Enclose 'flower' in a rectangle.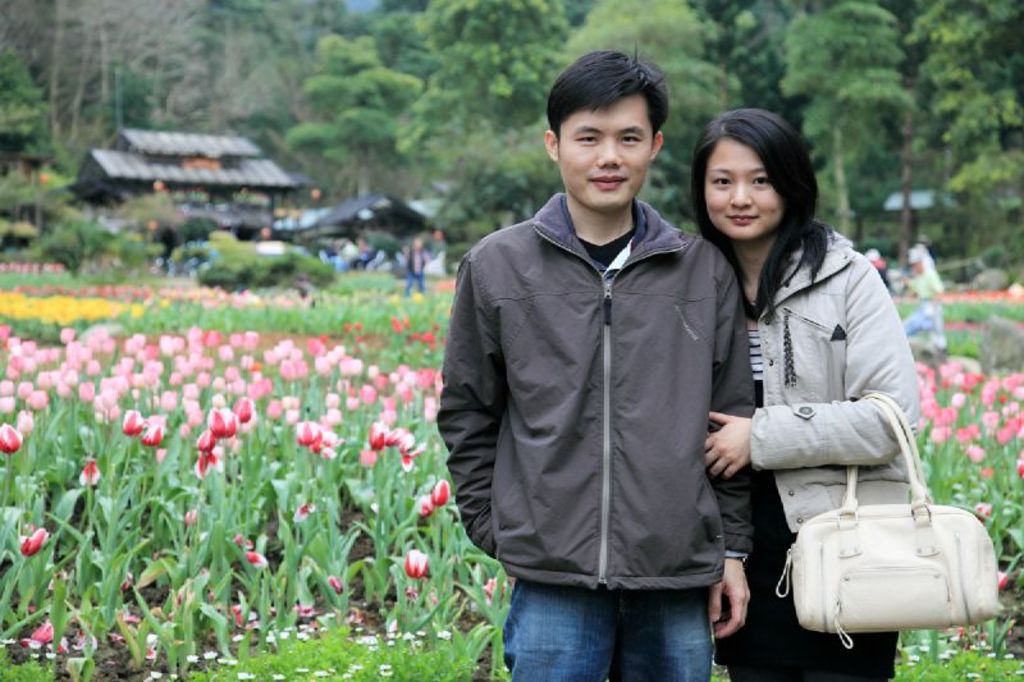
x1=974, y1=500, x2=992, y2=521.
